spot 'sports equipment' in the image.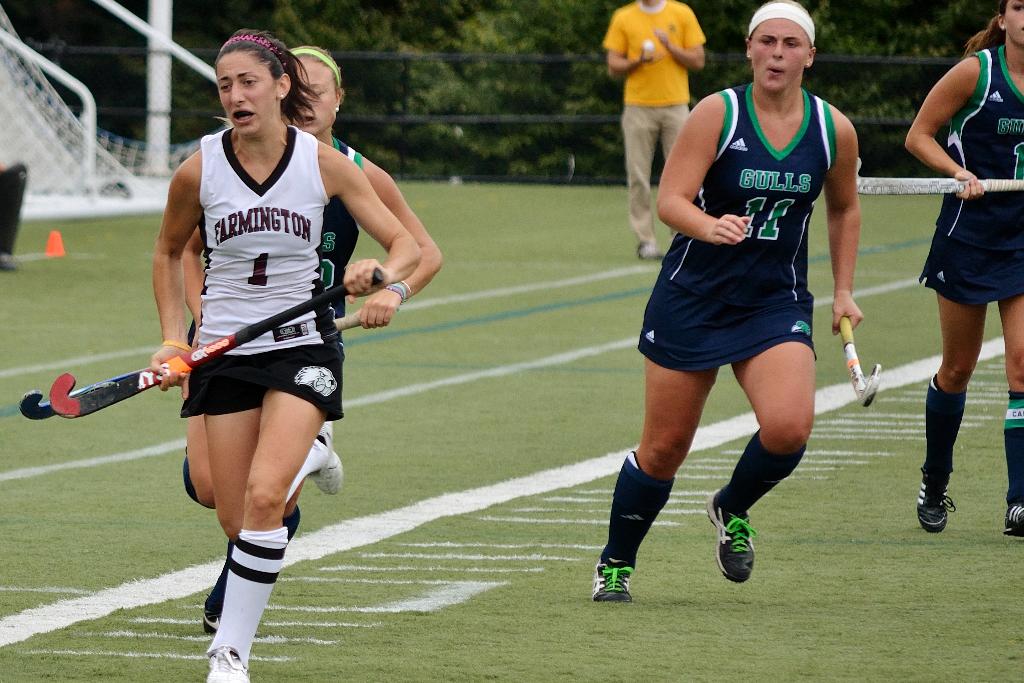
'sports equipment' found at [845, 317, 883, 411].
